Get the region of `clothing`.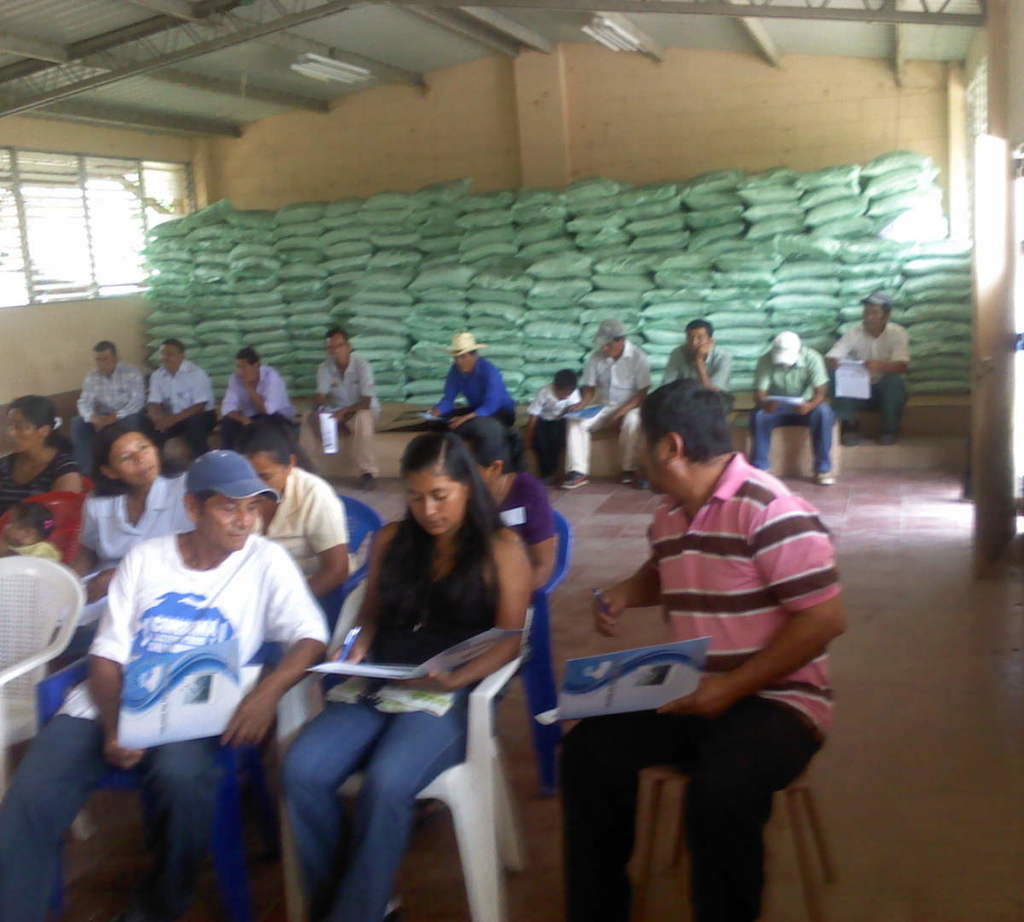
(500, 474, 544, 553).
